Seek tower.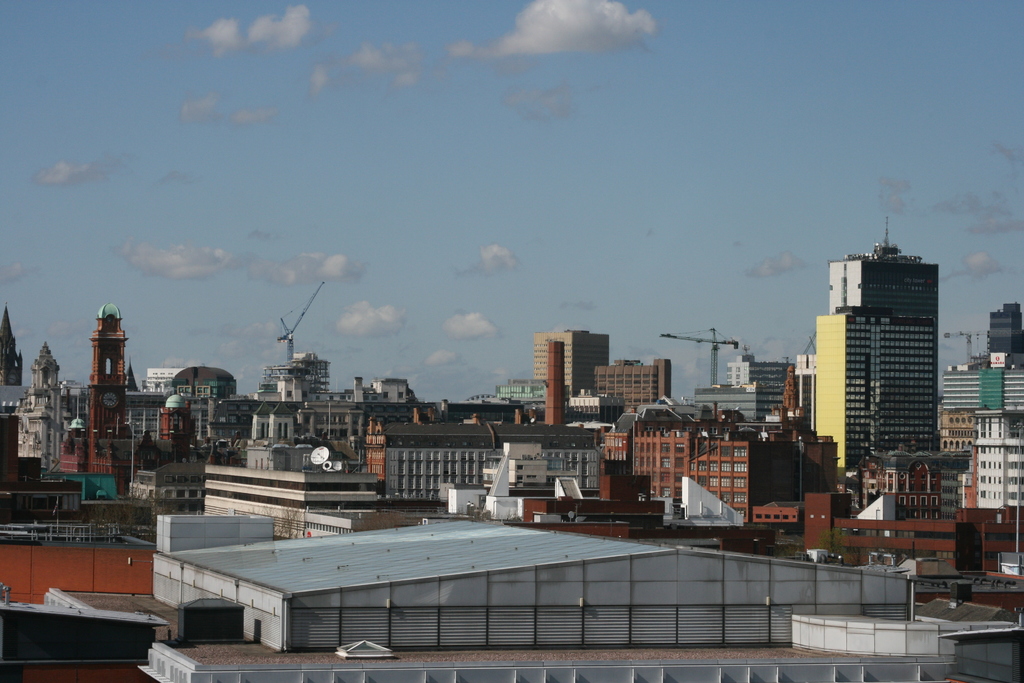
985:304:1023:363.
